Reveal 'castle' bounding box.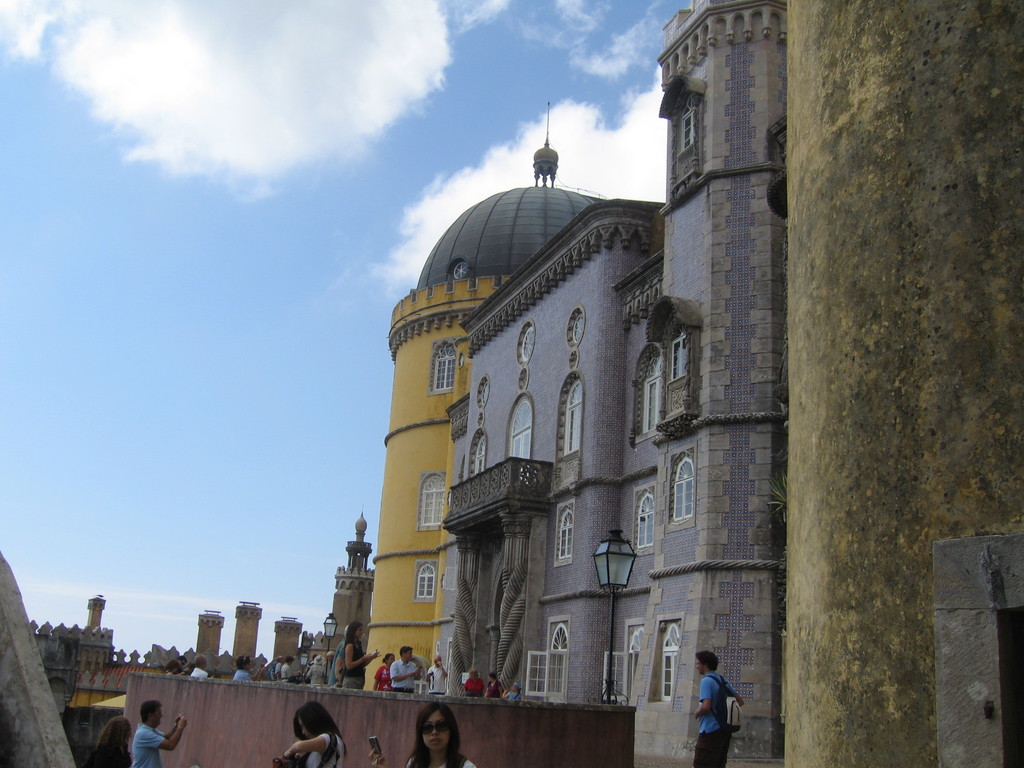
Revealed: [0,552,89,767].
